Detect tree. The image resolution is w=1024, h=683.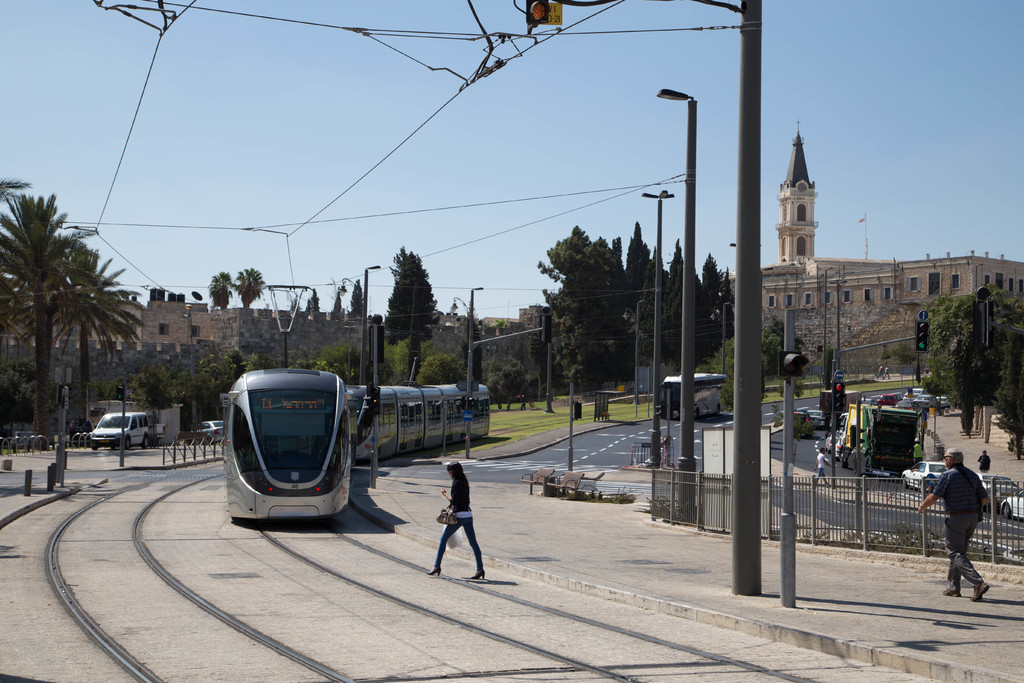
pyautogui.locateOnScreen(285, 346, 375, 386).
